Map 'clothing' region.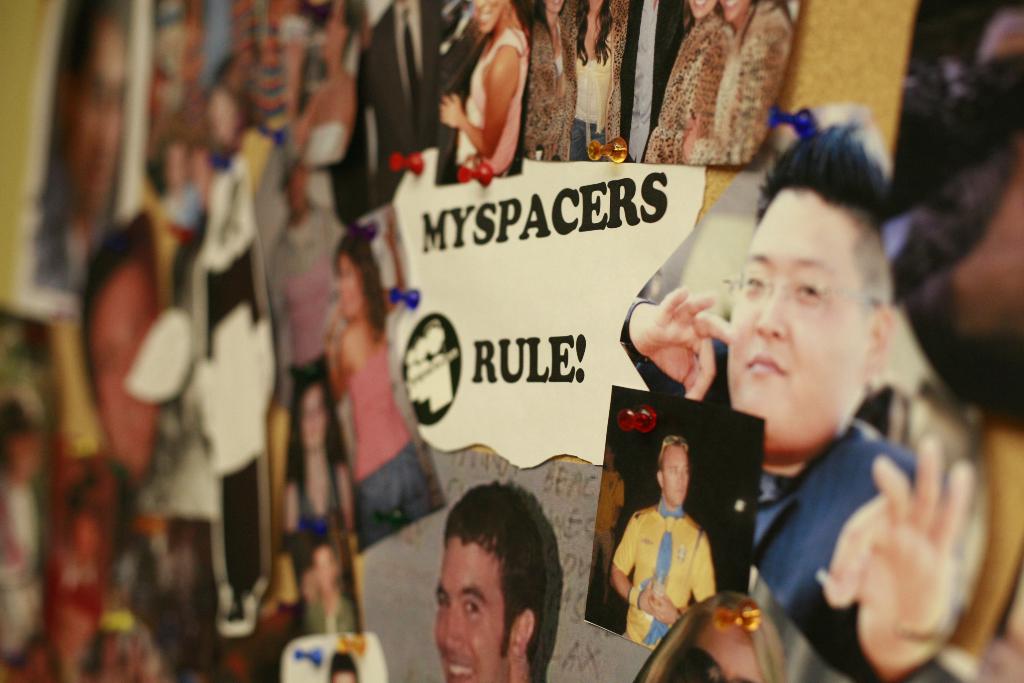
Mapped to <region>296, 462, 365, 554</region>.
